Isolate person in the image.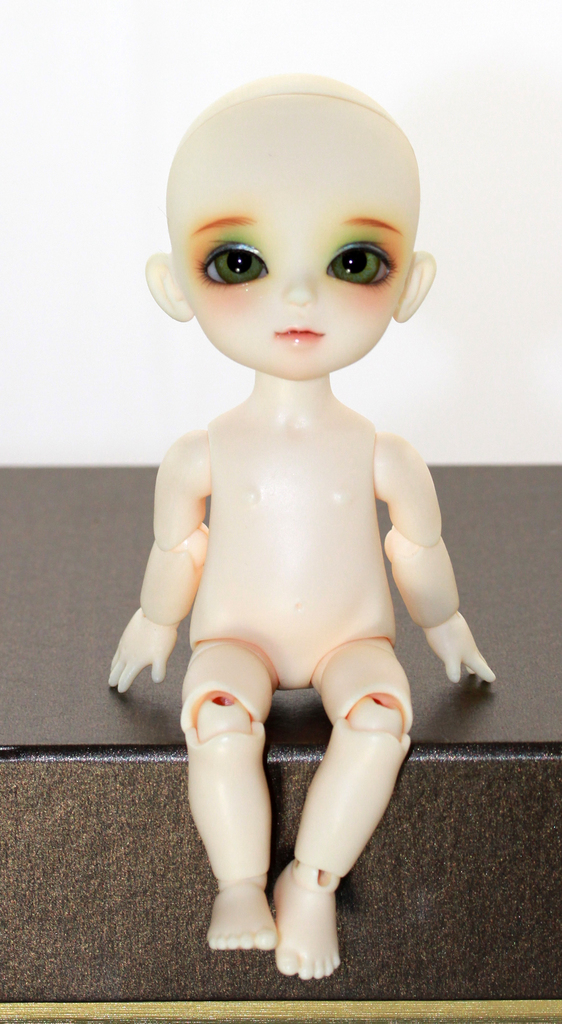
Isolated region: detection(91, 30, 486, 1012).
